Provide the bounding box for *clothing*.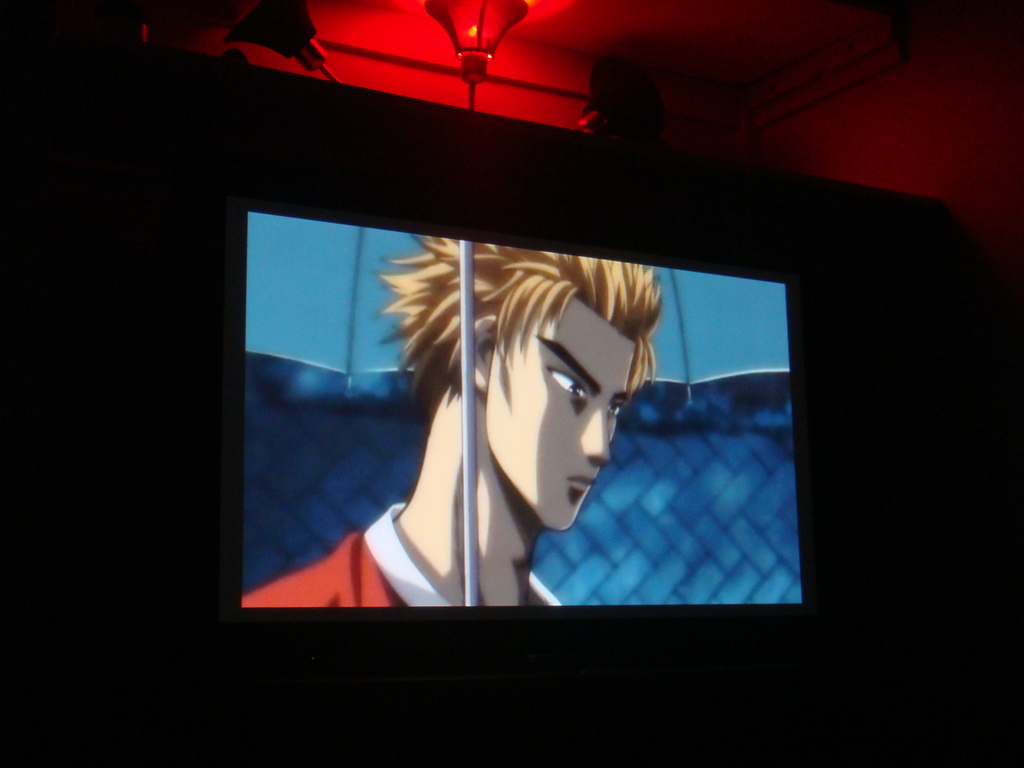
(212,499,563,664).
